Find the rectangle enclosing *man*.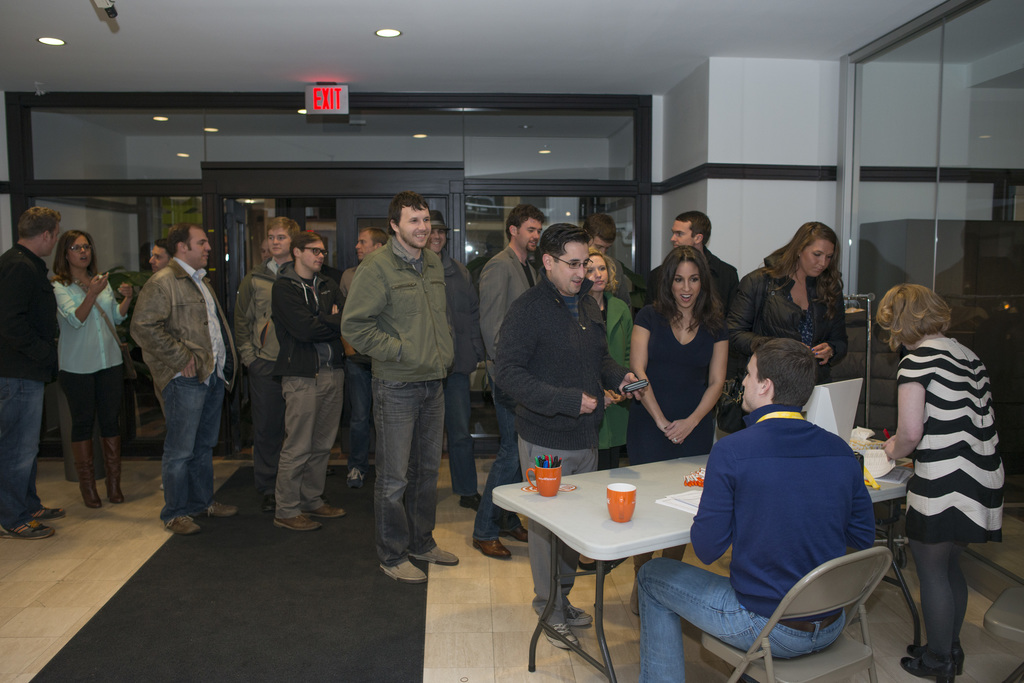
rect(232, 216, 301, 511).
